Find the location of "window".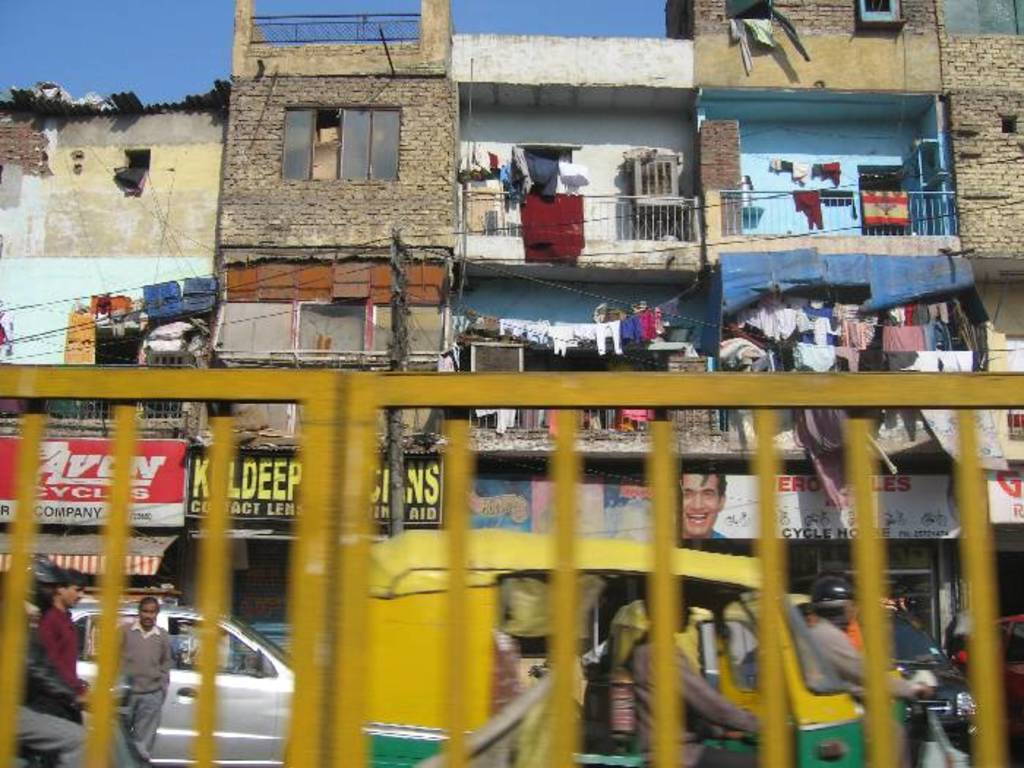
Location: x1=856, y1=0, x2=904, y2=31.
